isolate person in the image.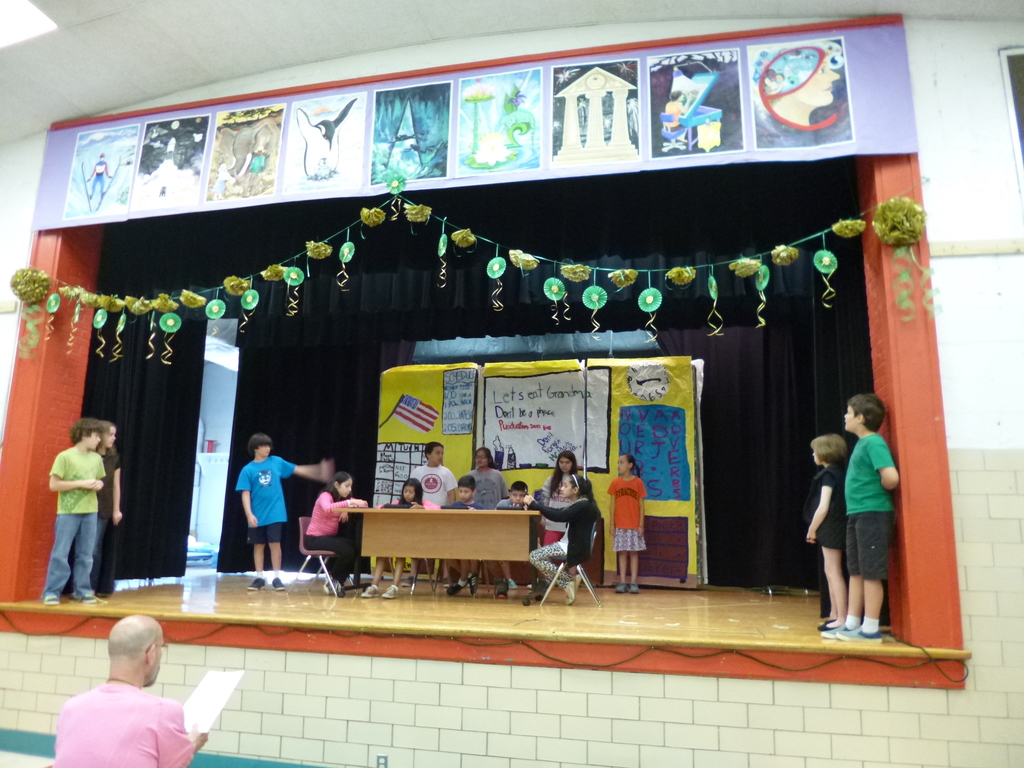
Isolated region: <bbox>542, 449, 580, 586</bbox>.
